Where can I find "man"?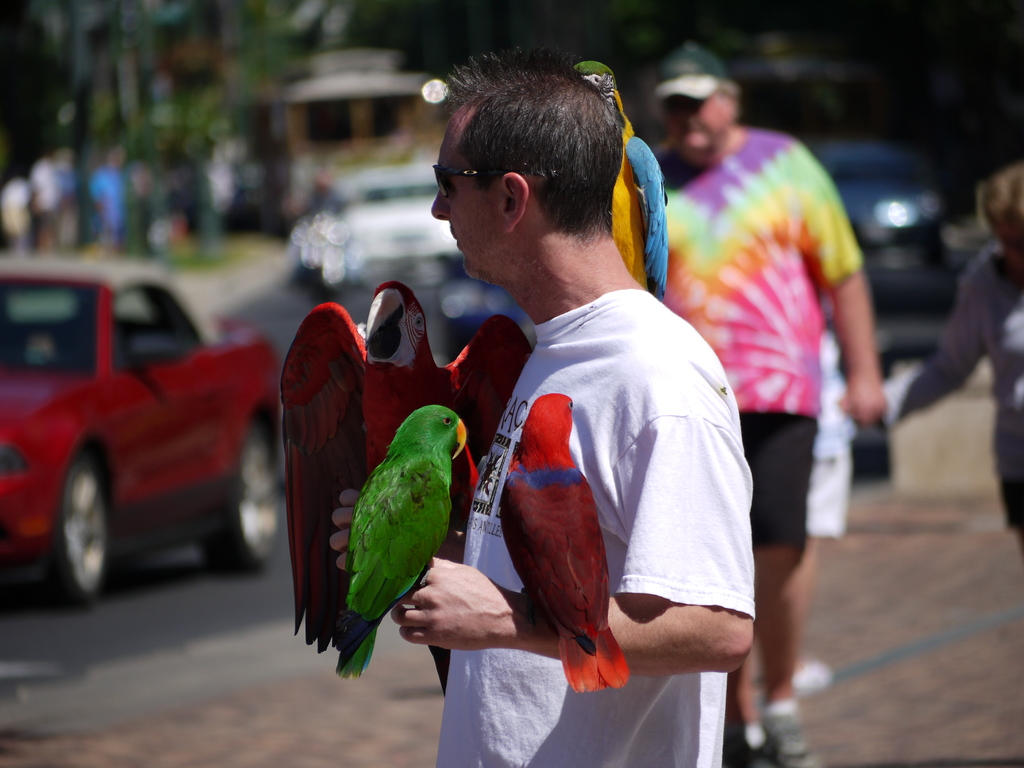
You can find it at [323,63,759,767].
